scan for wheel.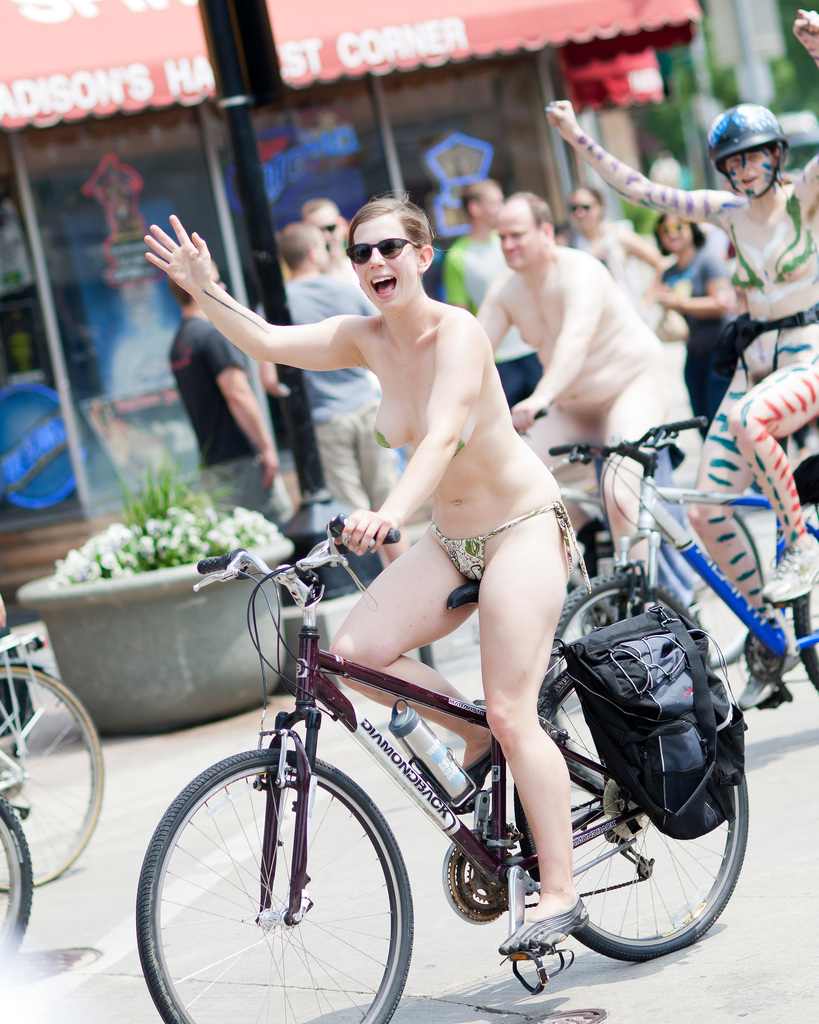
Scan result: bbox(418, 644, 440, 669).
